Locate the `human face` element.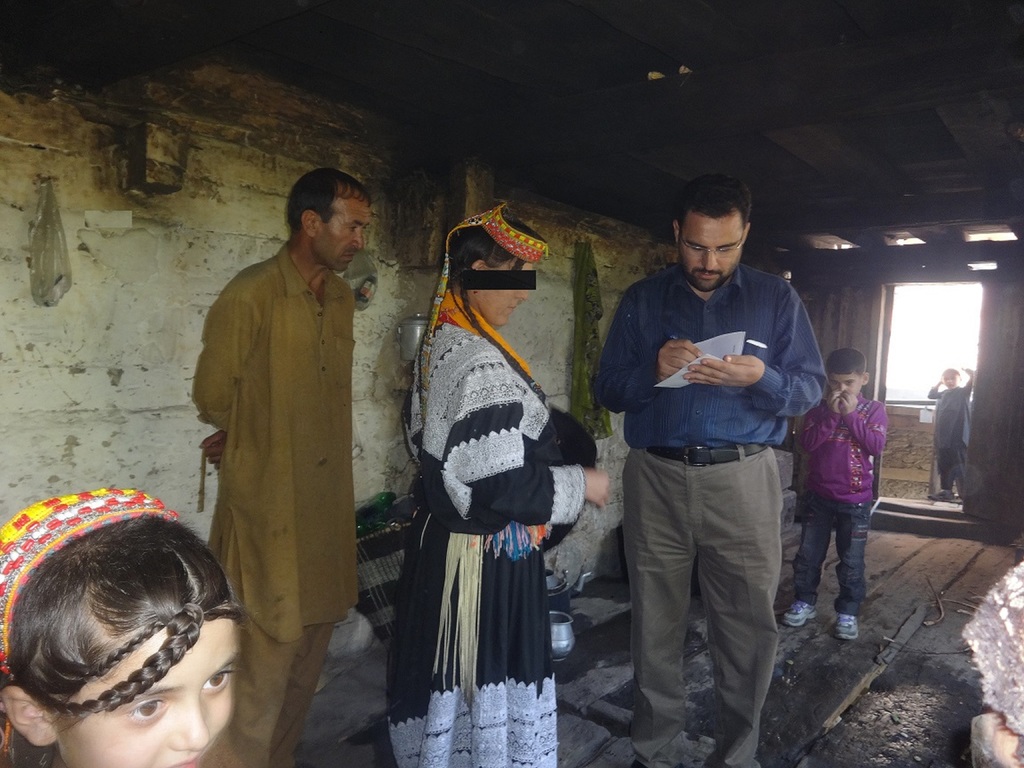
Element bbox: x1=319 y1=206 x2=367 y2=275.
